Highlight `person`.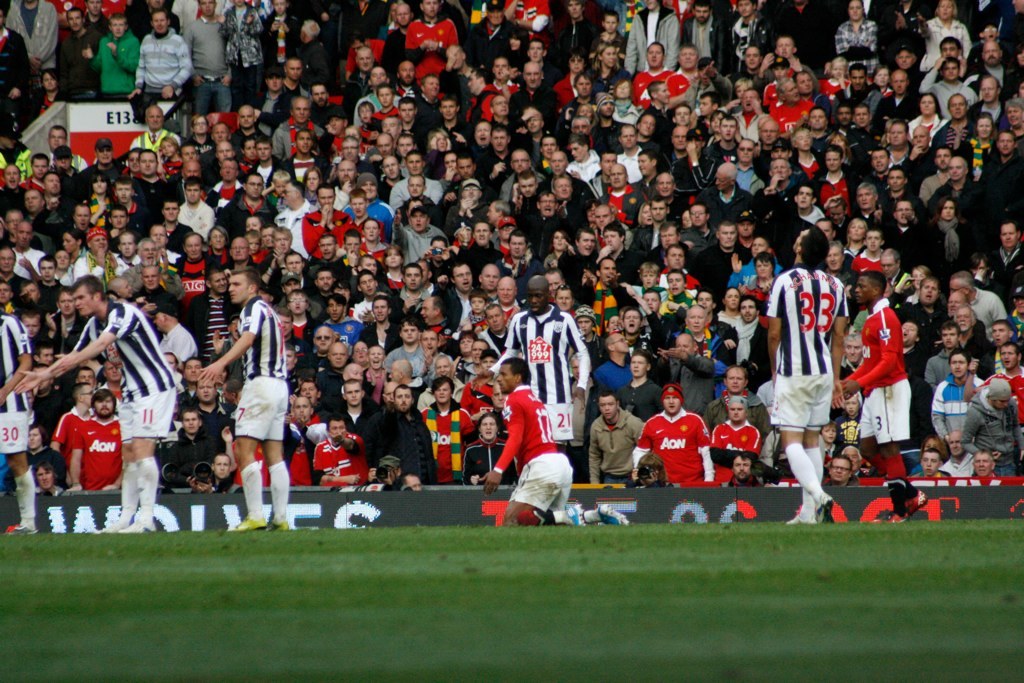
Highlighted region: [908,444,962,486].
